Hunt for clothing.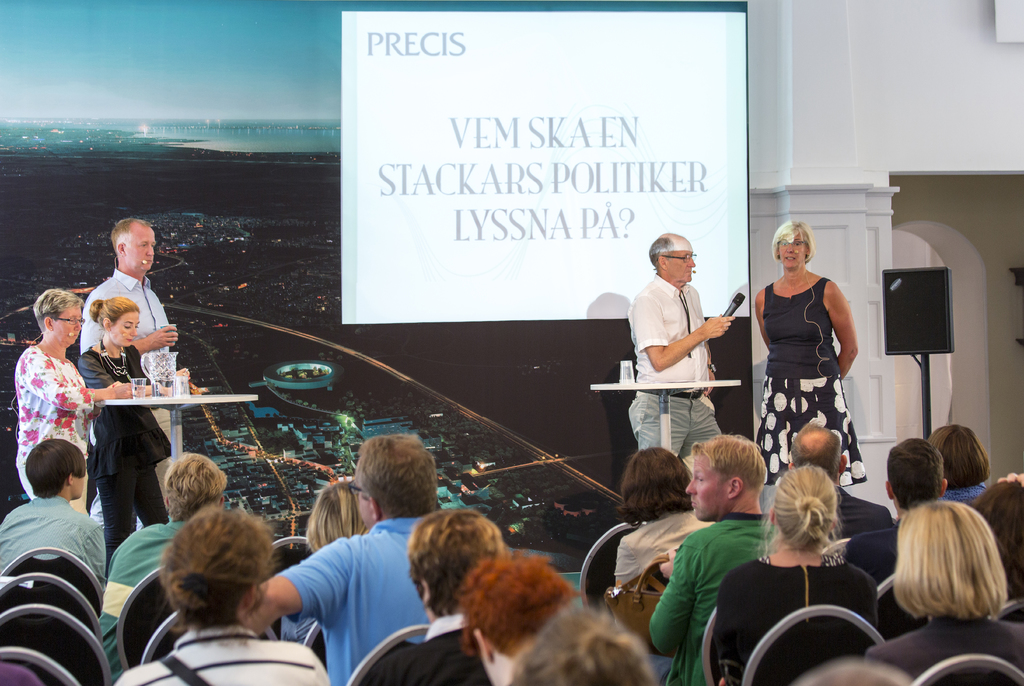
Hunted down at left=2, top=491, right=113, bottom=594.
